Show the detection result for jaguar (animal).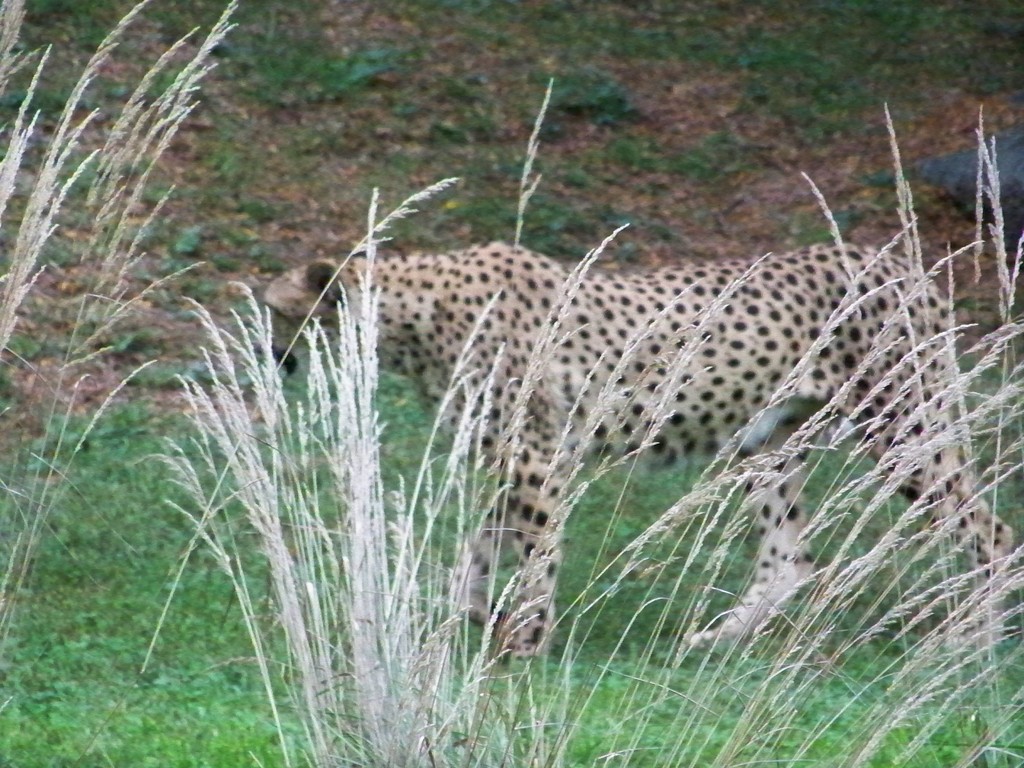
(x1=250, y1=237, x2=1014, y2=666).
